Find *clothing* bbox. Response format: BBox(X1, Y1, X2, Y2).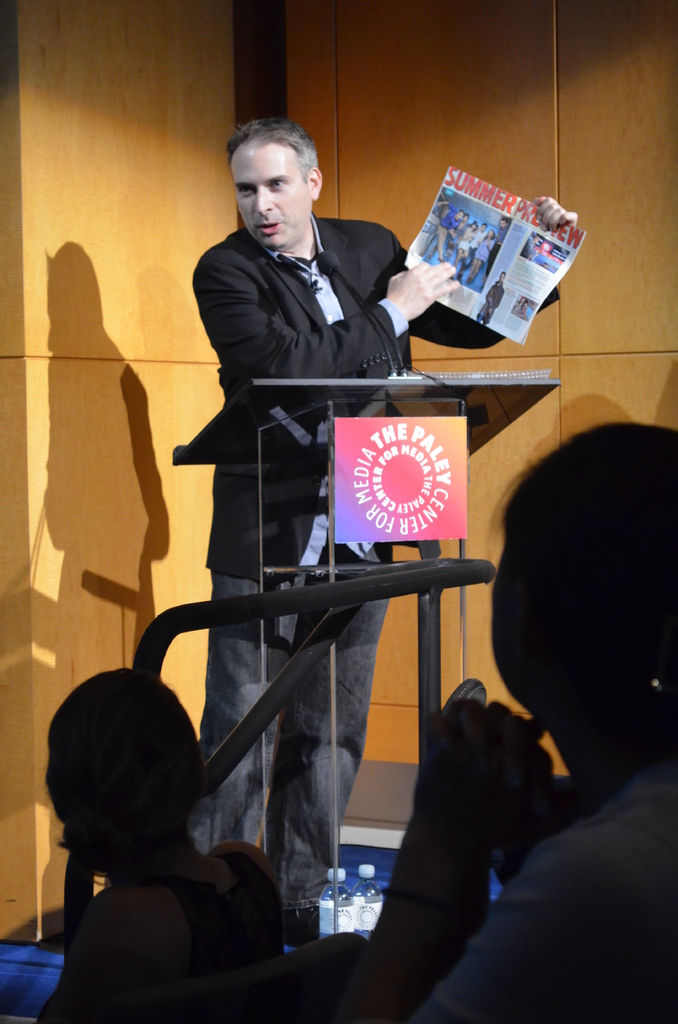
BBox(41, 840, 282, 1023).
